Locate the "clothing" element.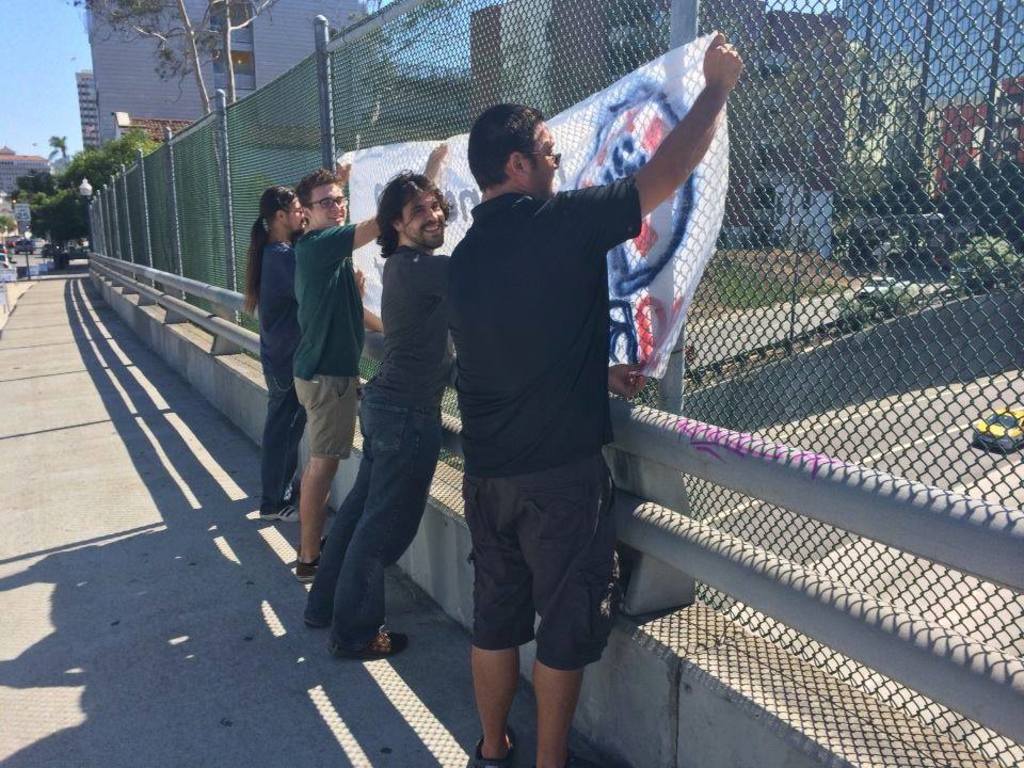
Element bbox: rect(436, 122, 666, 665).
